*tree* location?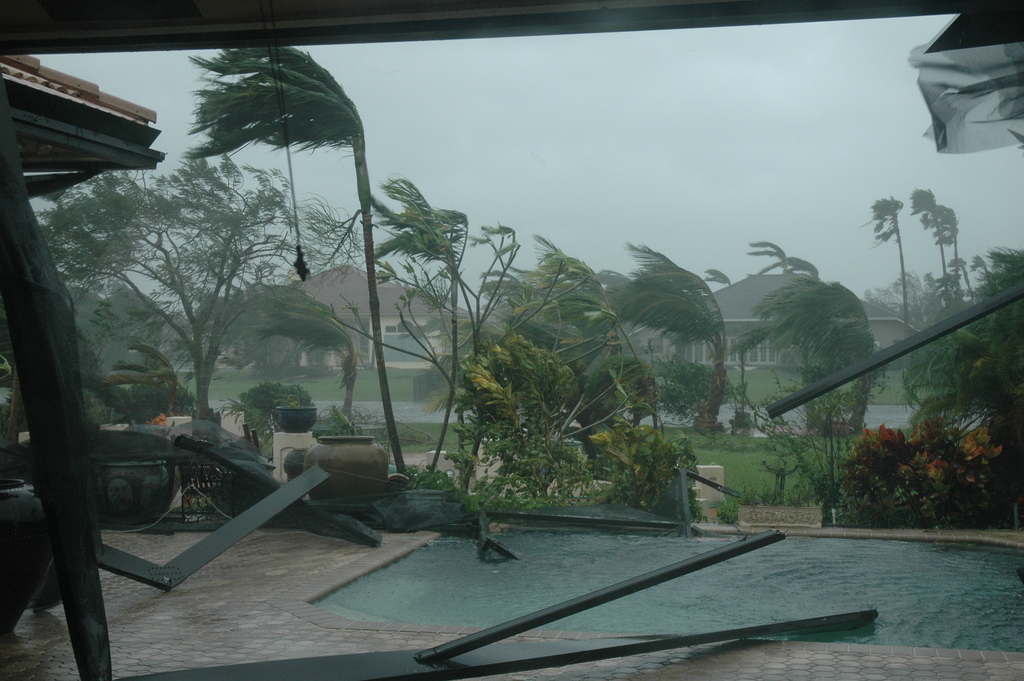
[left=605, top=256, right=729, bottom=444]
